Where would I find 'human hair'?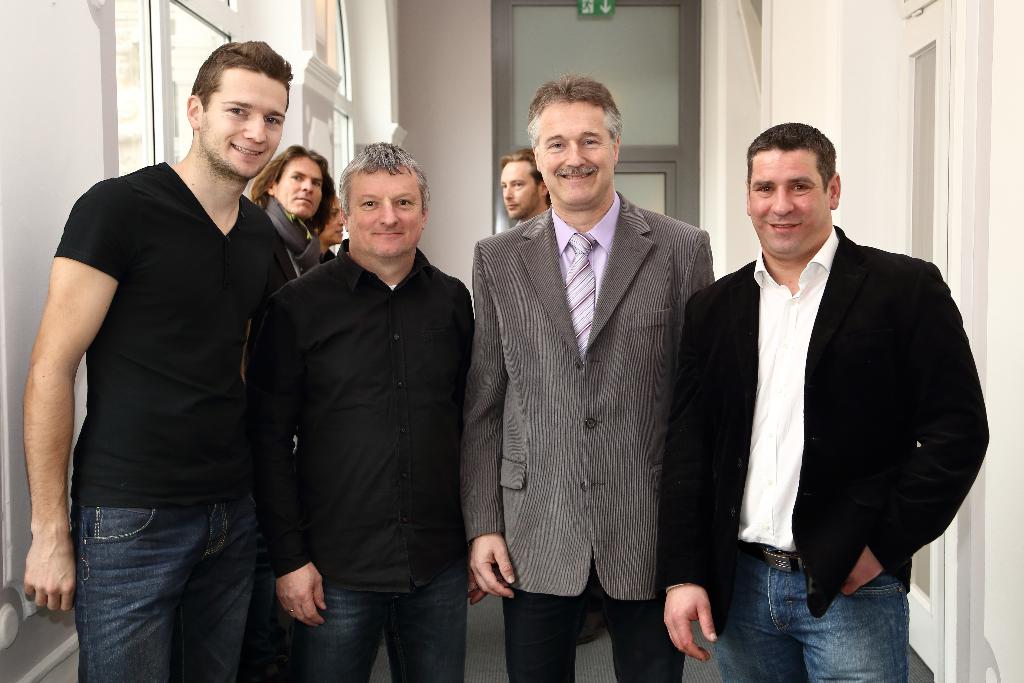
At left=497, top=147, right=550, bottom=208.
